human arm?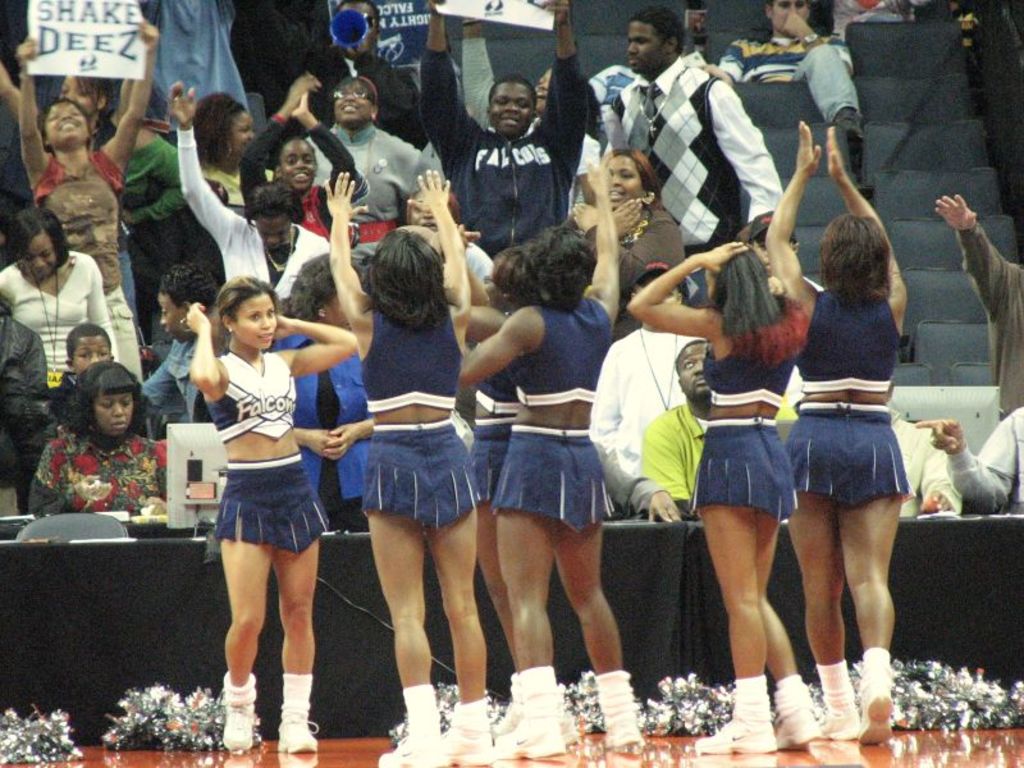
(left=293, top=90, right=365, bottom=206)
